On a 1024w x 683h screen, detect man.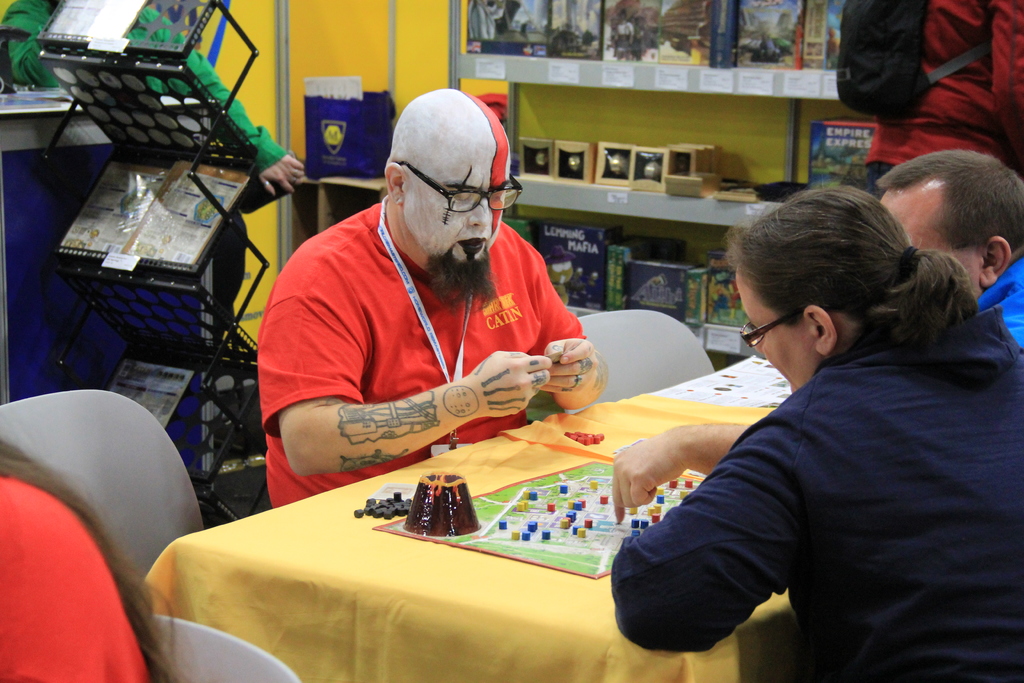
261 93 612 510.
